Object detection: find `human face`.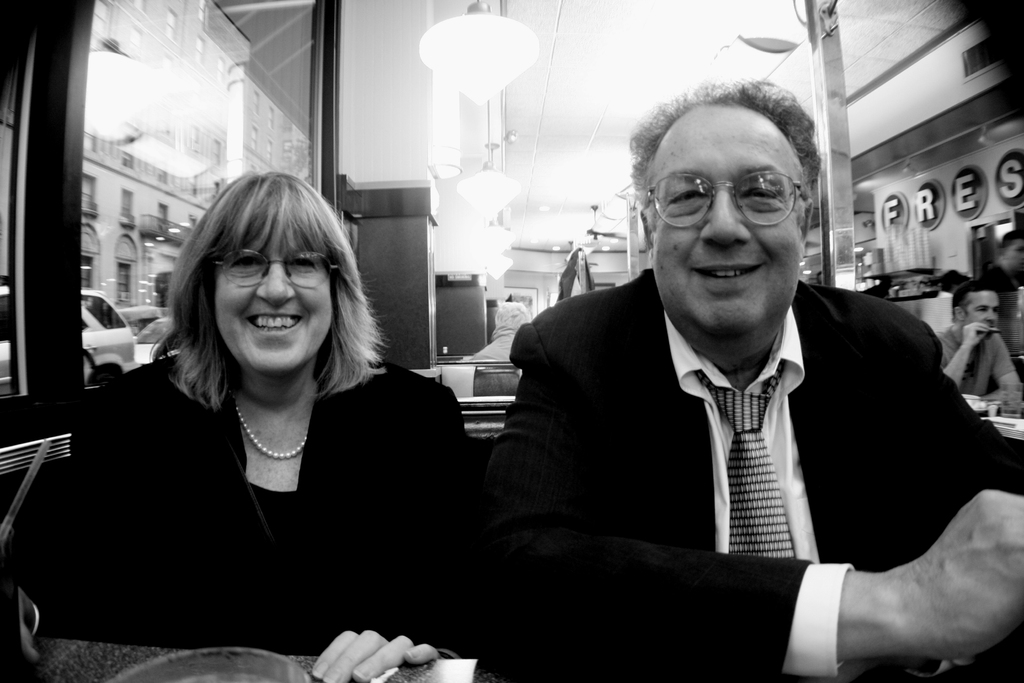
x1=652, y1=120, x2=801, y2=342.
